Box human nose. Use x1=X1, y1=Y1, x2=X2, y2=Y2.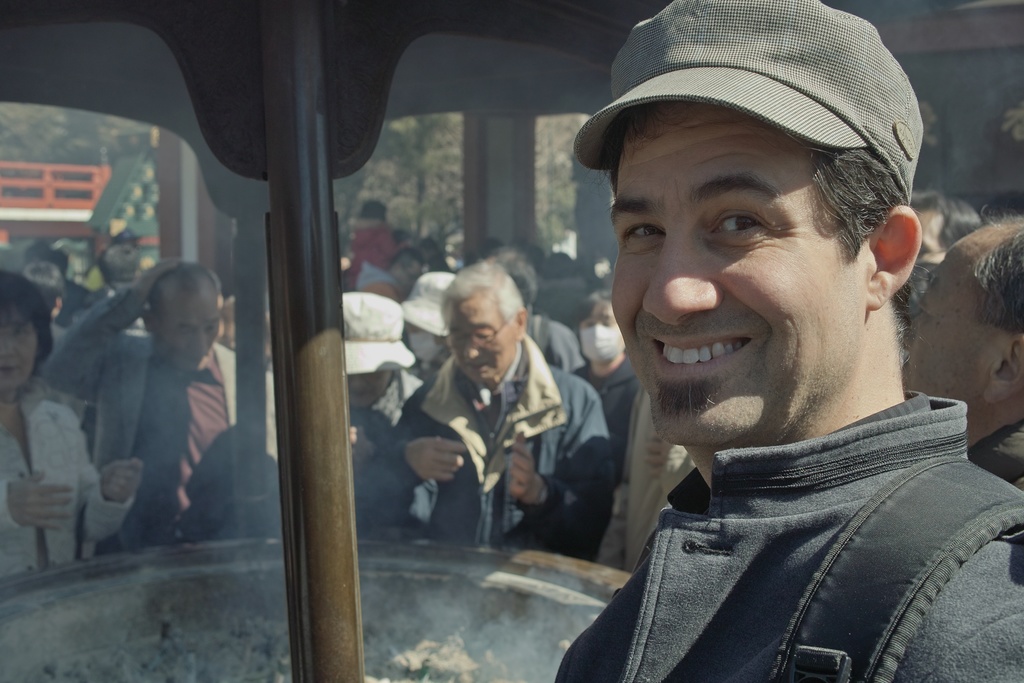
x1=2, y1=336, x2=17, y2=357.
